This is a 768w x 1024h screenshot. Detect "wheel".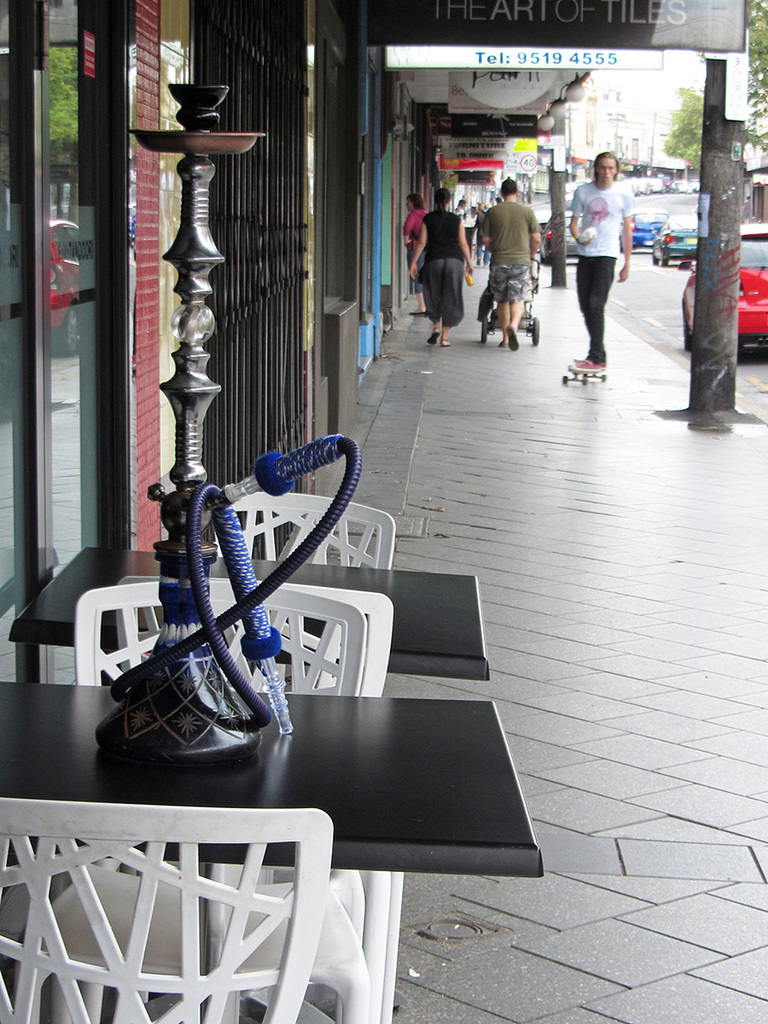
box=[662, 250, 666, 268].
